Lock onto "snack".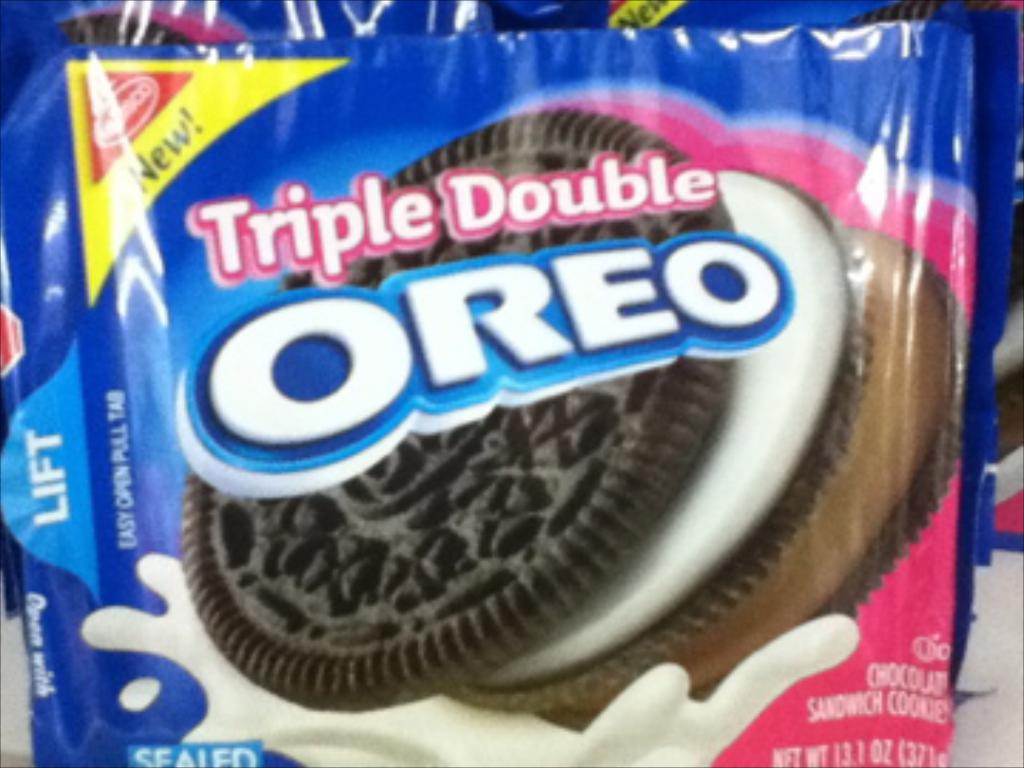
Locked: {"left": 179, "top": 105, "right": 964, "bottom": 697}.
